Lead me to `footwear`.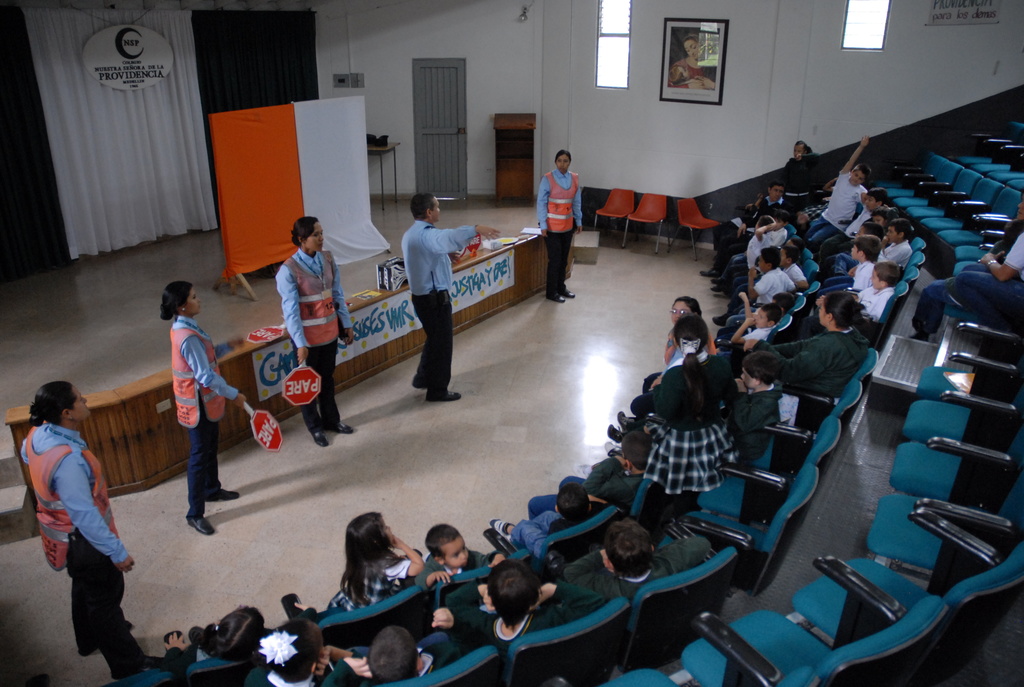
Lead to [left=711, top=313, right=737, bottom=326].
